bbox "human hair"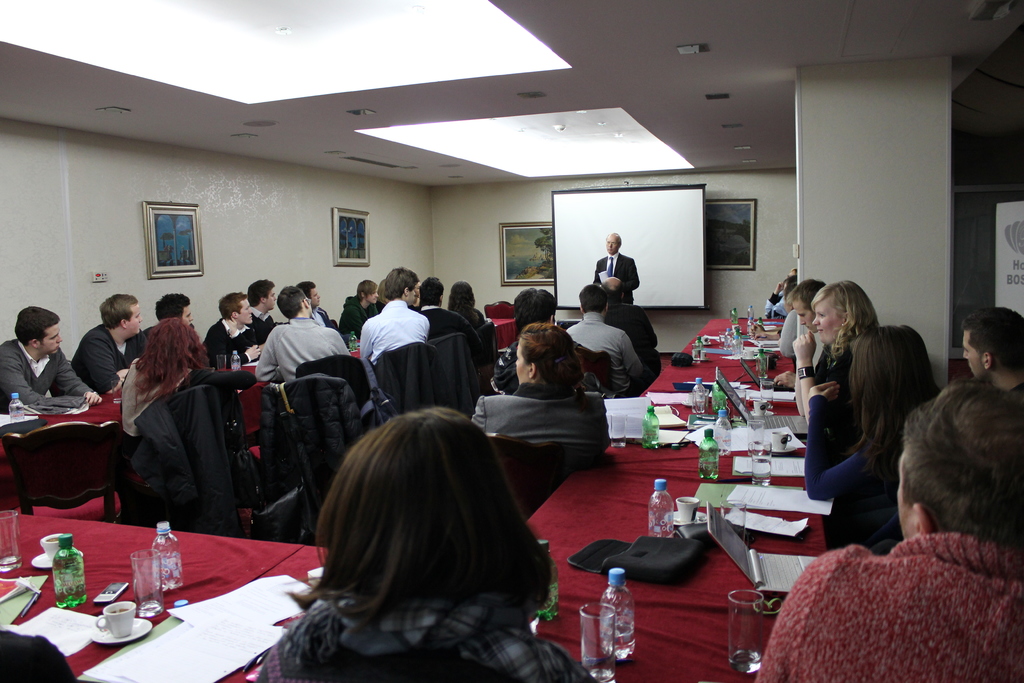
[left=835, top=323, right=943, bottom=486]
